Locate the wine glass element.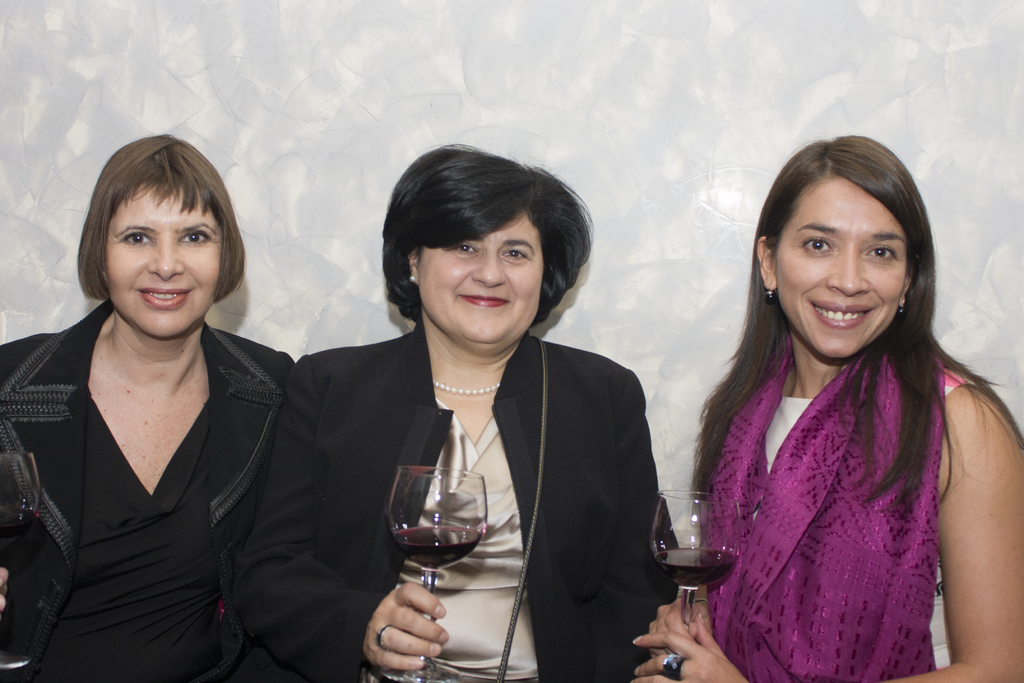
Element bbox: x1=654 y1=489 x2=741 y2=629.
